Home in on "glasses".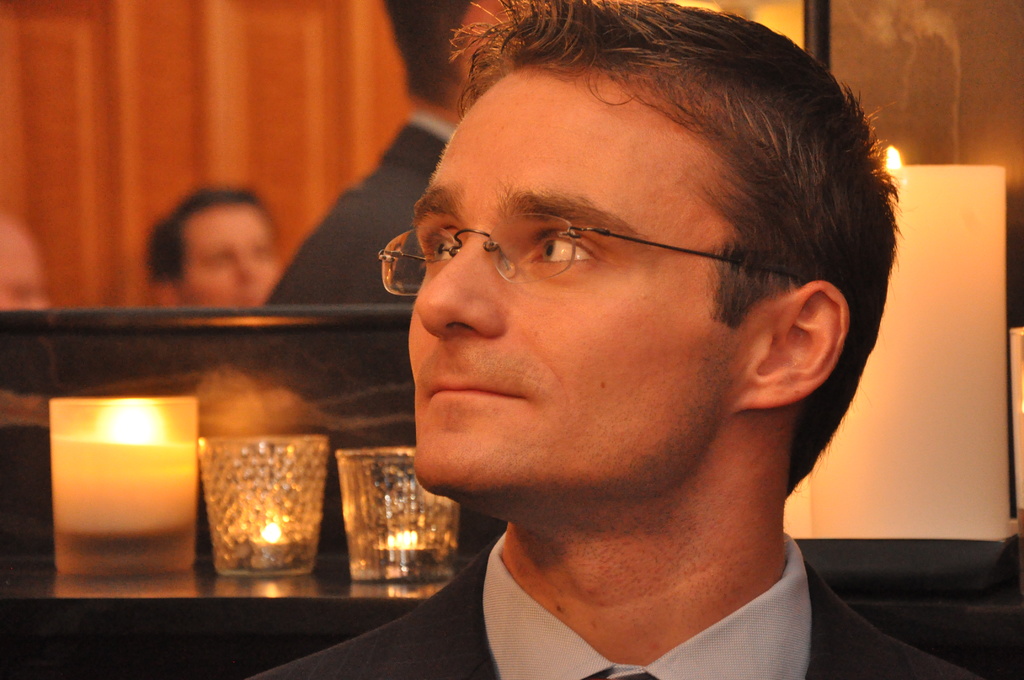
Homed in at locate(366, 209, 832, 296).
